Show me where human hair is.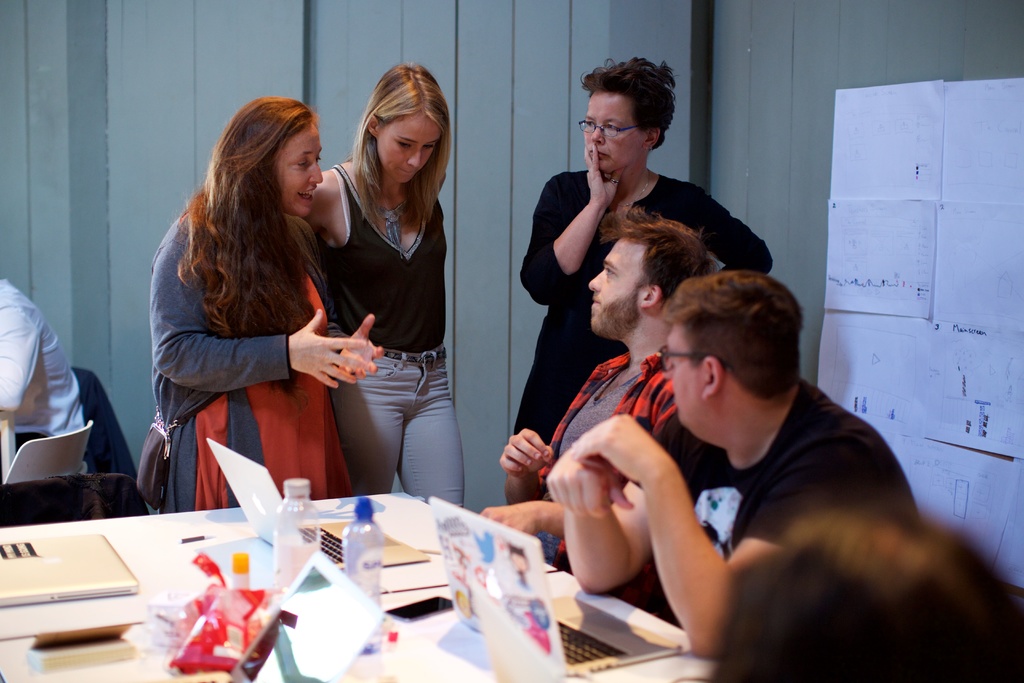
human hair is at crop(581, 56, 676, 151).
